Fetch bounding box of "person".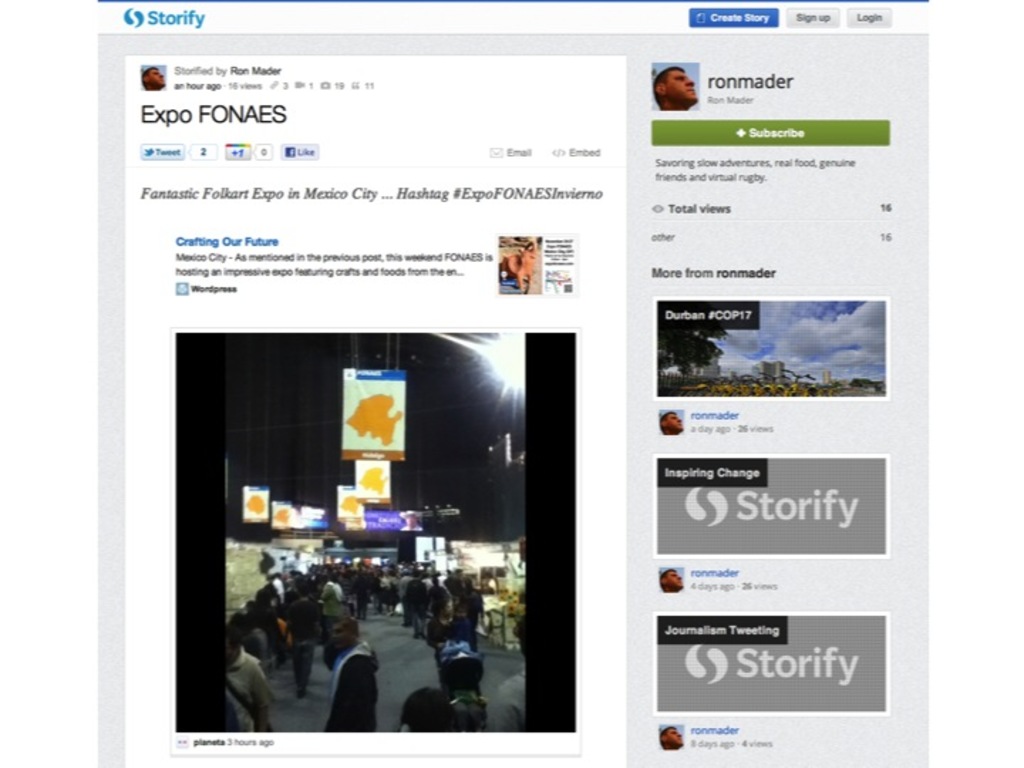
Bbox: 216,558,475,730.
